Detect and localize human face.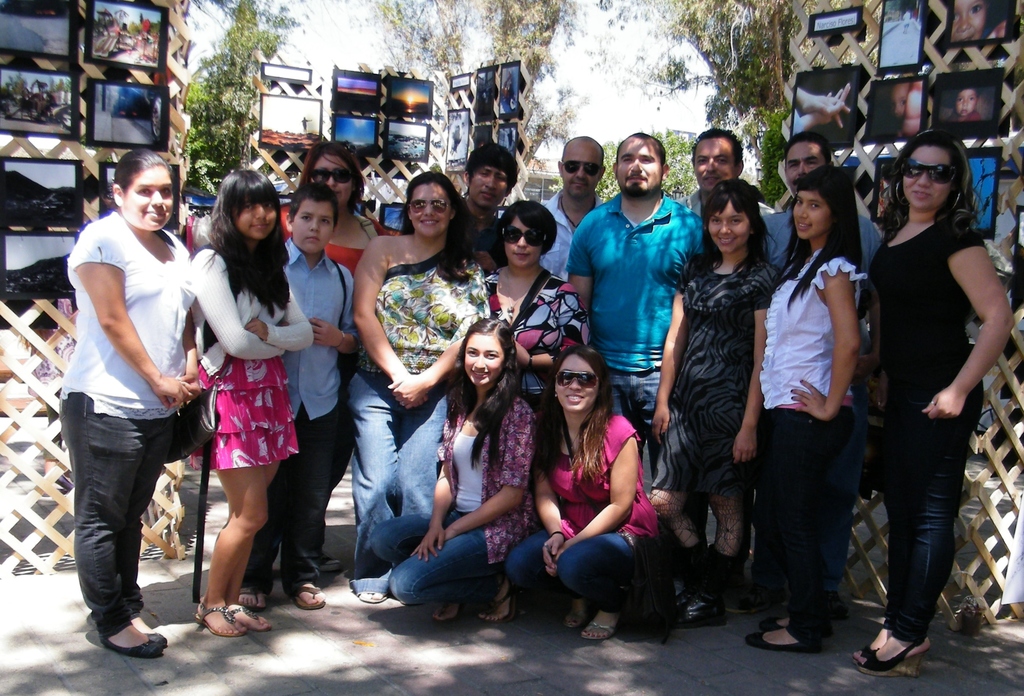
Localized at region(123, 170, 172, 231).
